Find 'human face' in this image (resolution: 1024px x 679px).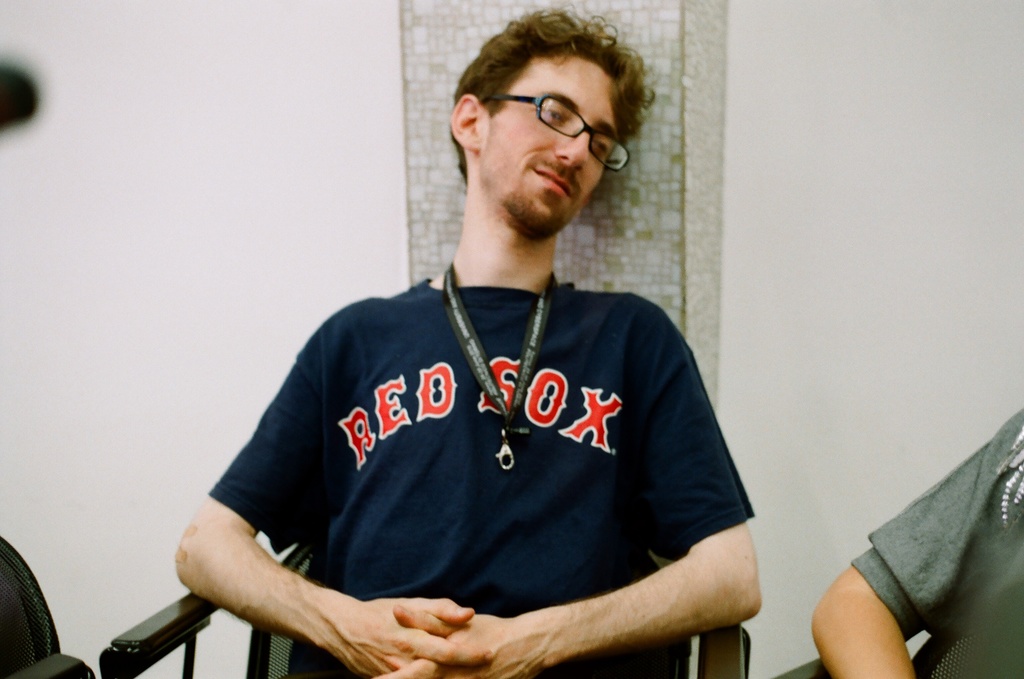
[491, 54, 628, 240].
